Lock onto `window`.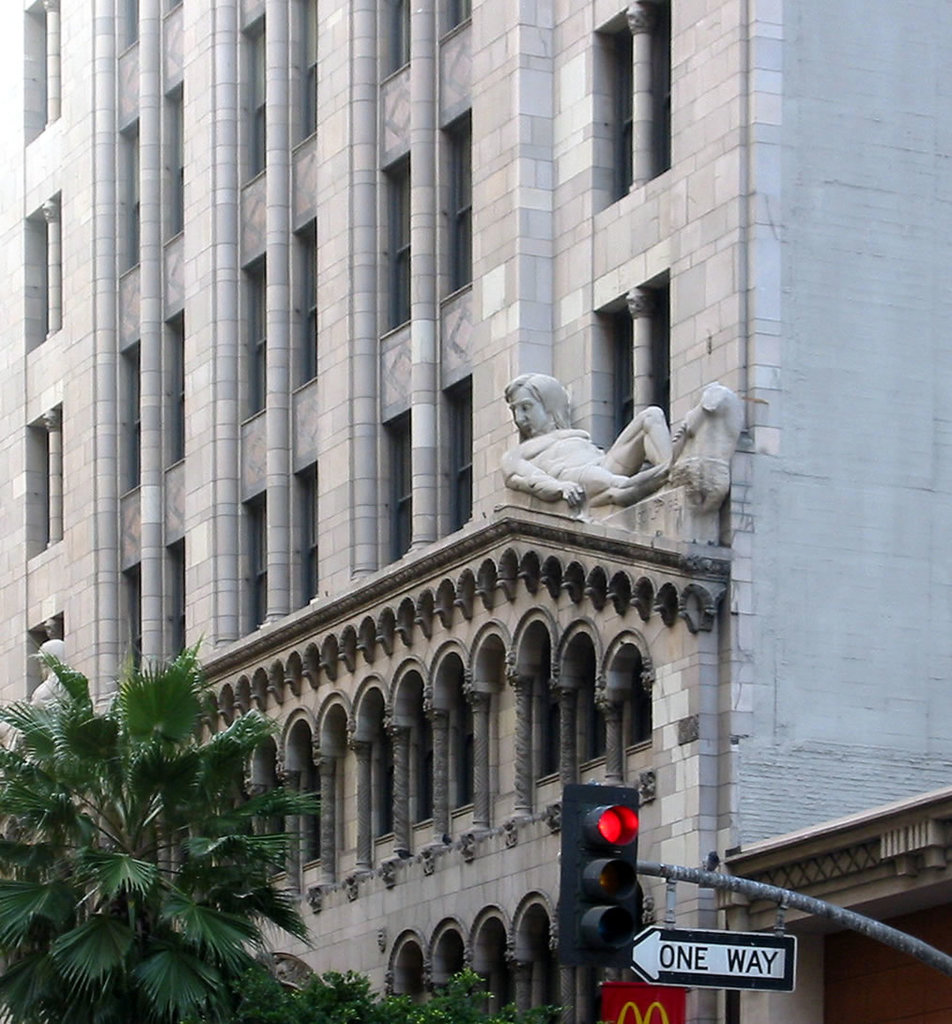
Locked: box(24, 613, 62, 709).
